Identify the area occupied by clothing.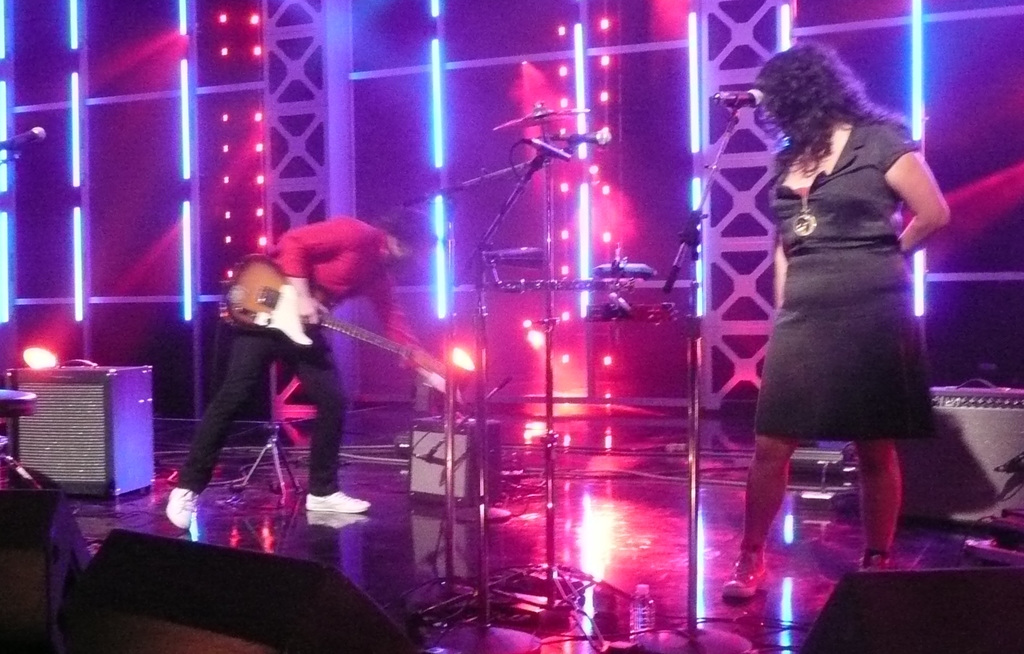
Area: 748 86 941 452.
